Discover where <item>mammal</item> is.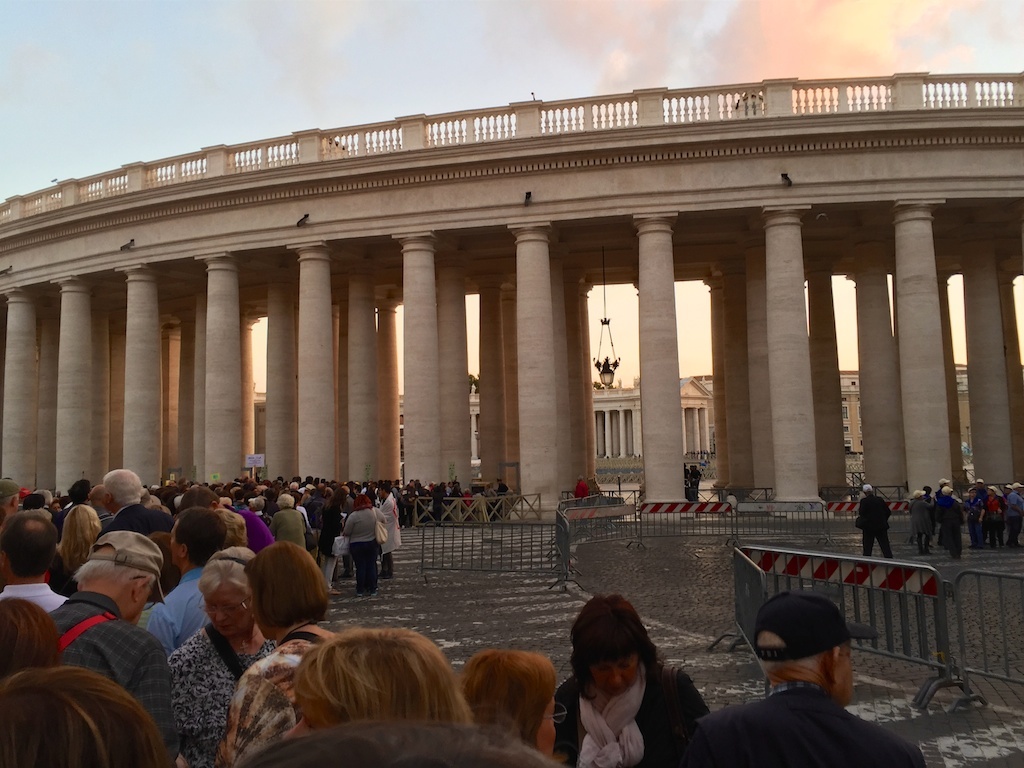
Discovered at (x1=0, y1=664, x2=176, y2=767).
